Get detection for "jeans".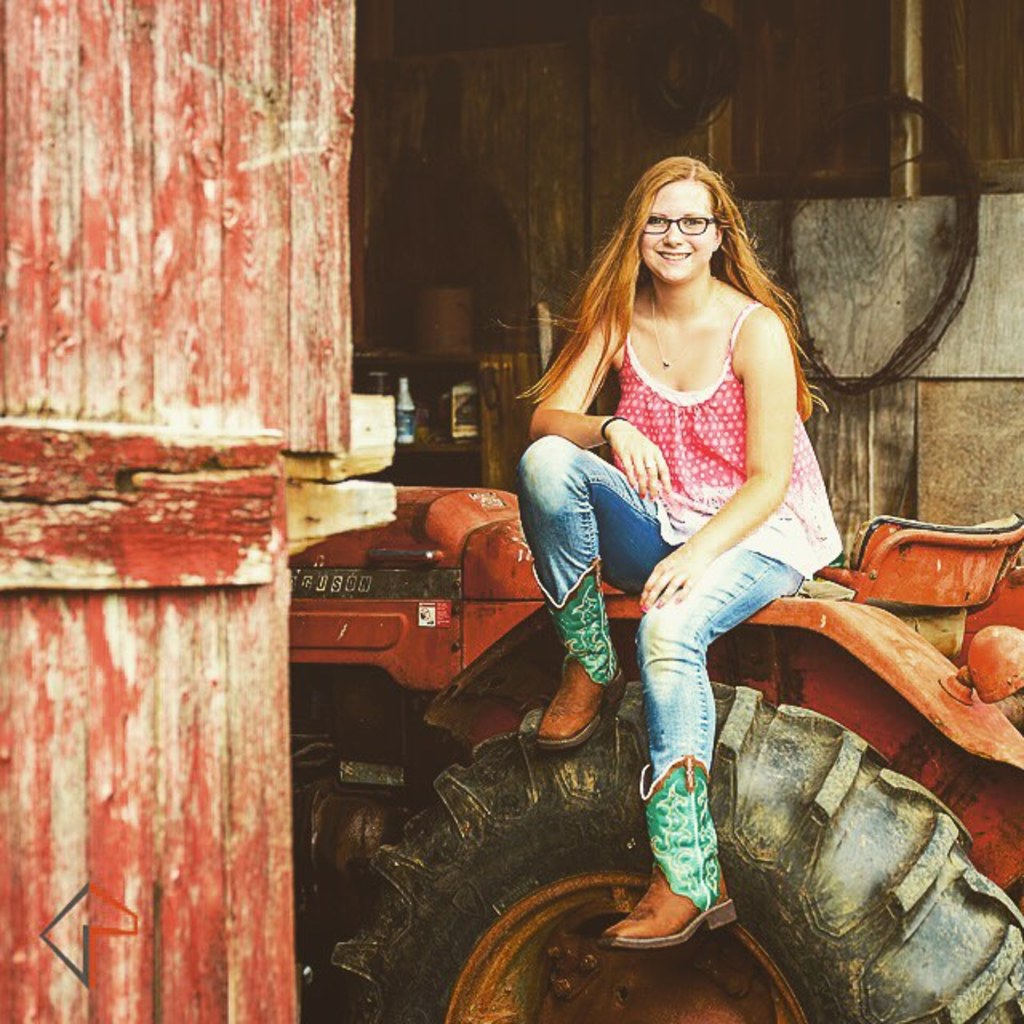
Detection: crop(510, 430, 803, 782).
